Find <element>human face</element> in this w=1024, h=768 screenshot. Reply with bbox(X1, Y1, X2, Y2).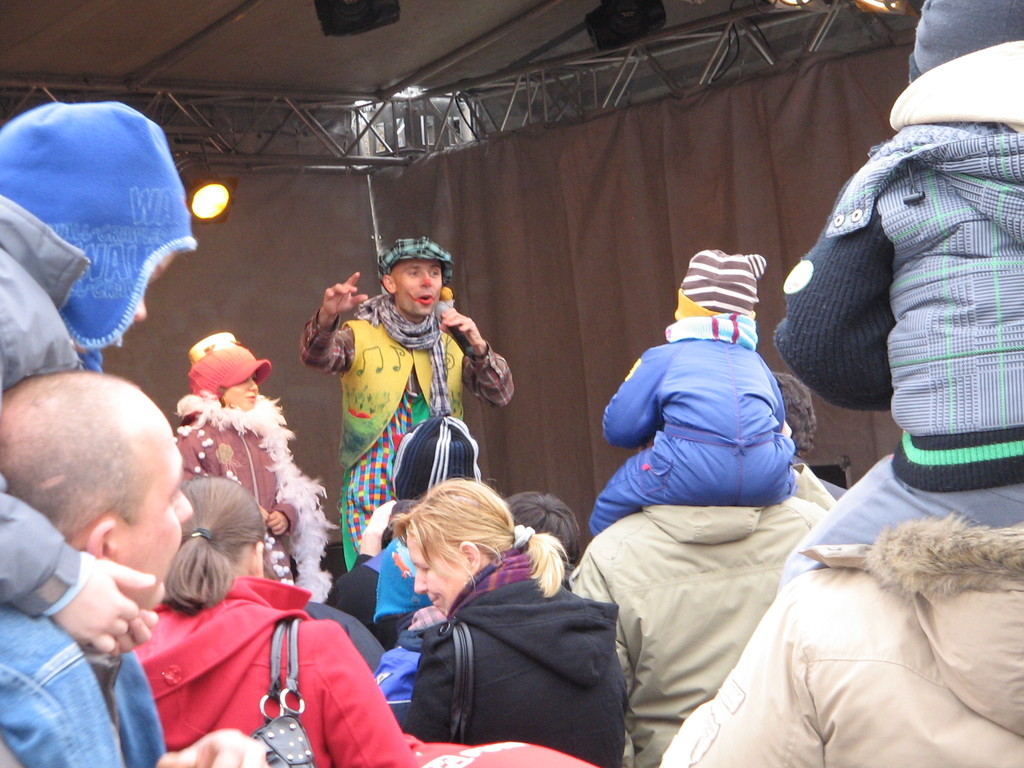
bbox(106, 406, 190, 605).
